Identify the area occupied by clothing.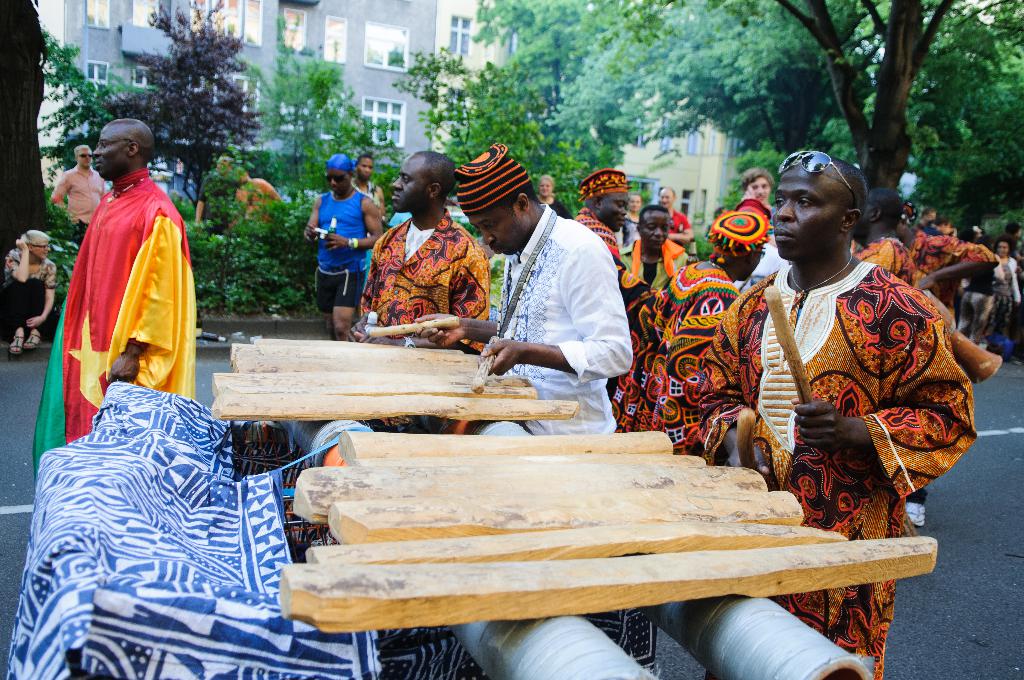
Area: 612 229 691 428.
